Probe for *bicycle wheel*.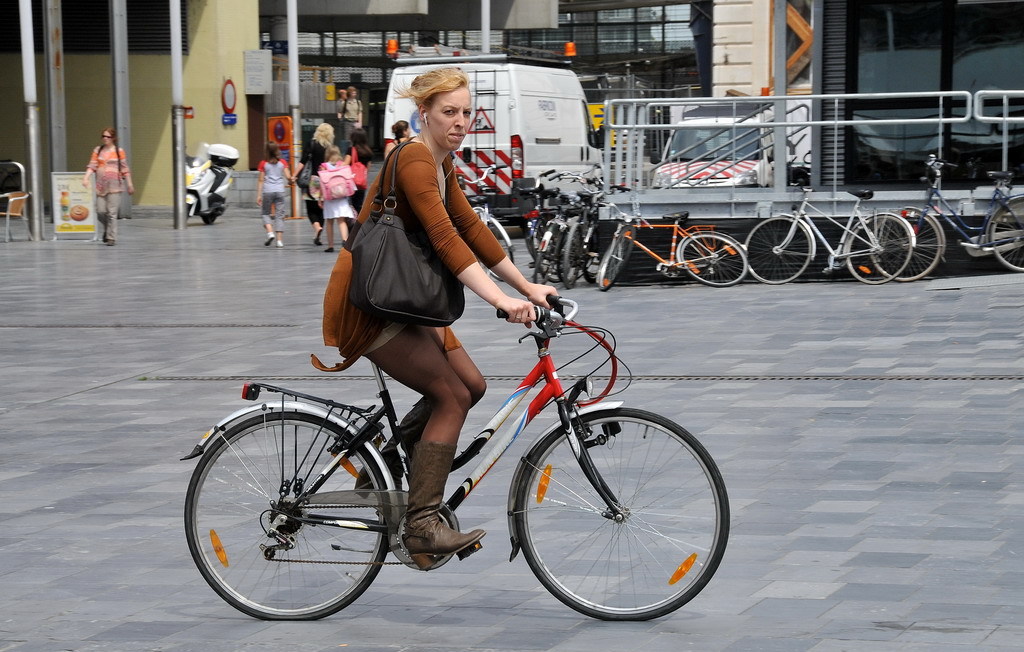
Probe result: box(597, 224, 637, 291).
